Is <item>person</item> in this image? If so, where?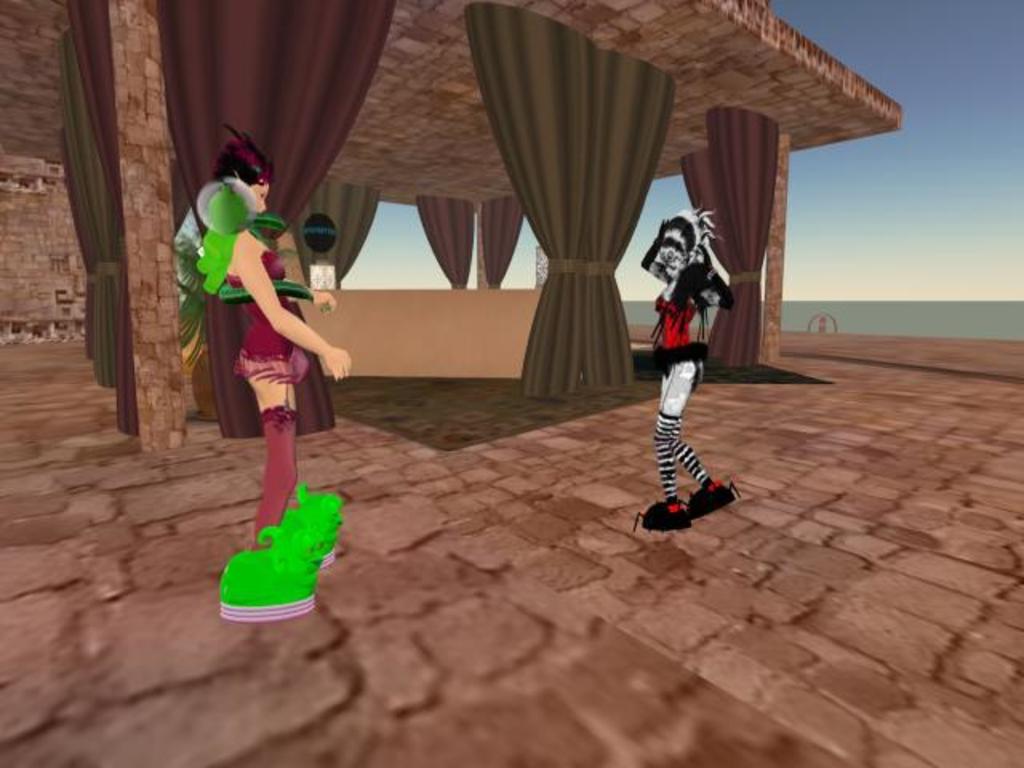
Yes, at [170, 130, 341, 605].
